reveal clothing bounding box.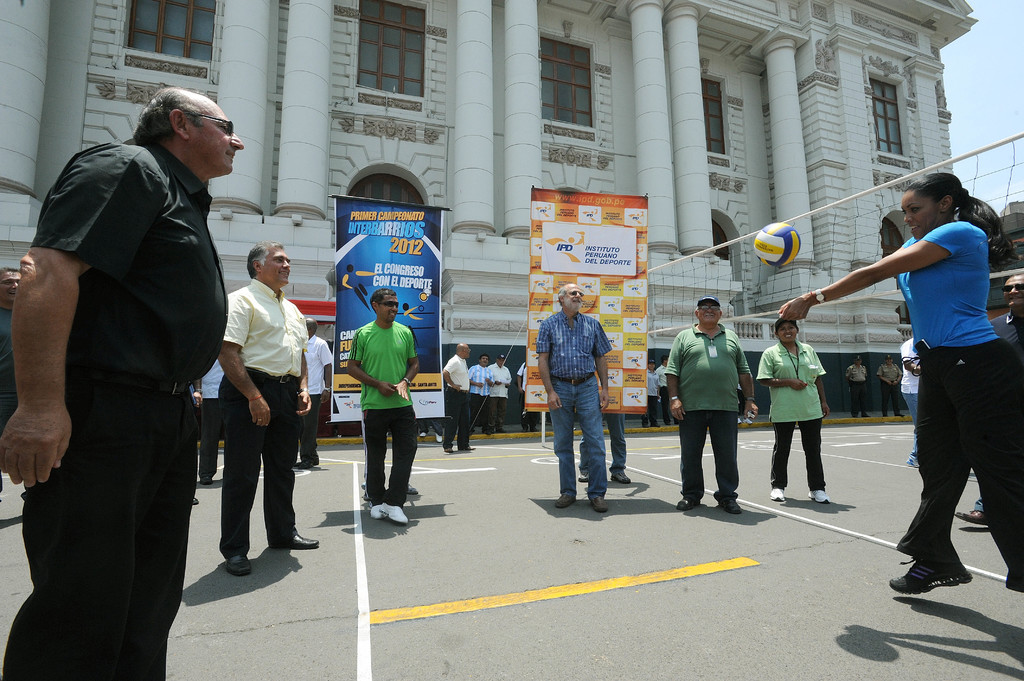
Revealed: bbox=[467, 362, 497, 428].
